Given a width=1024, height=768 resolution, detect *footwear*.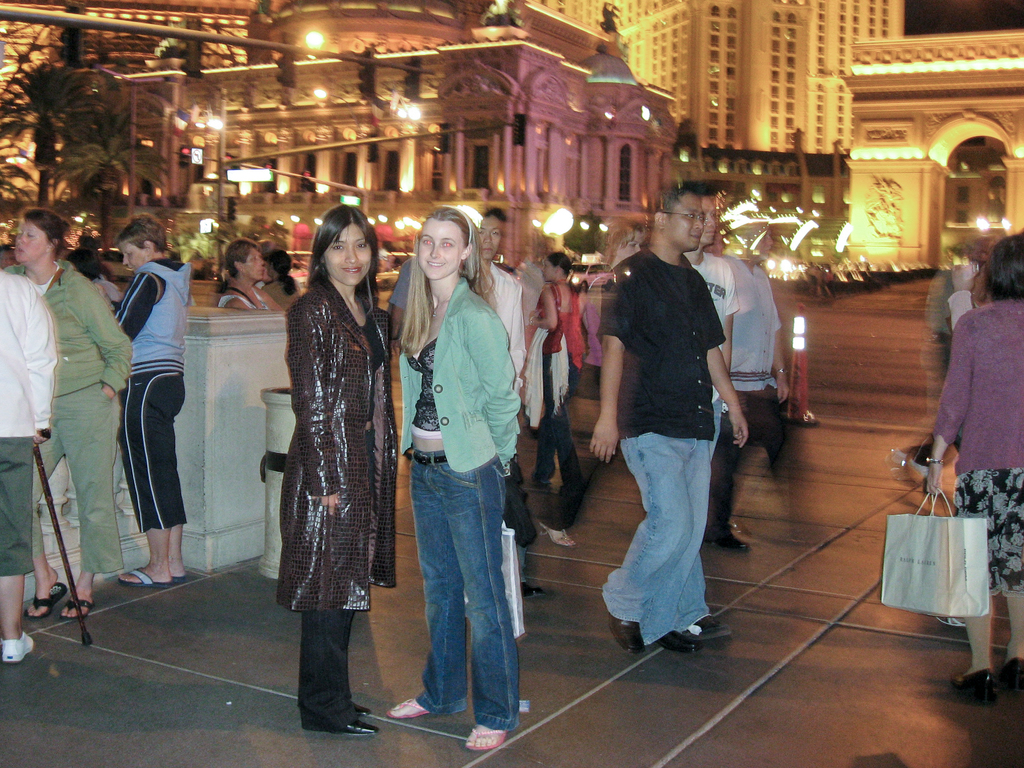
x1=518 y1=581 x2=540 y2=600.
